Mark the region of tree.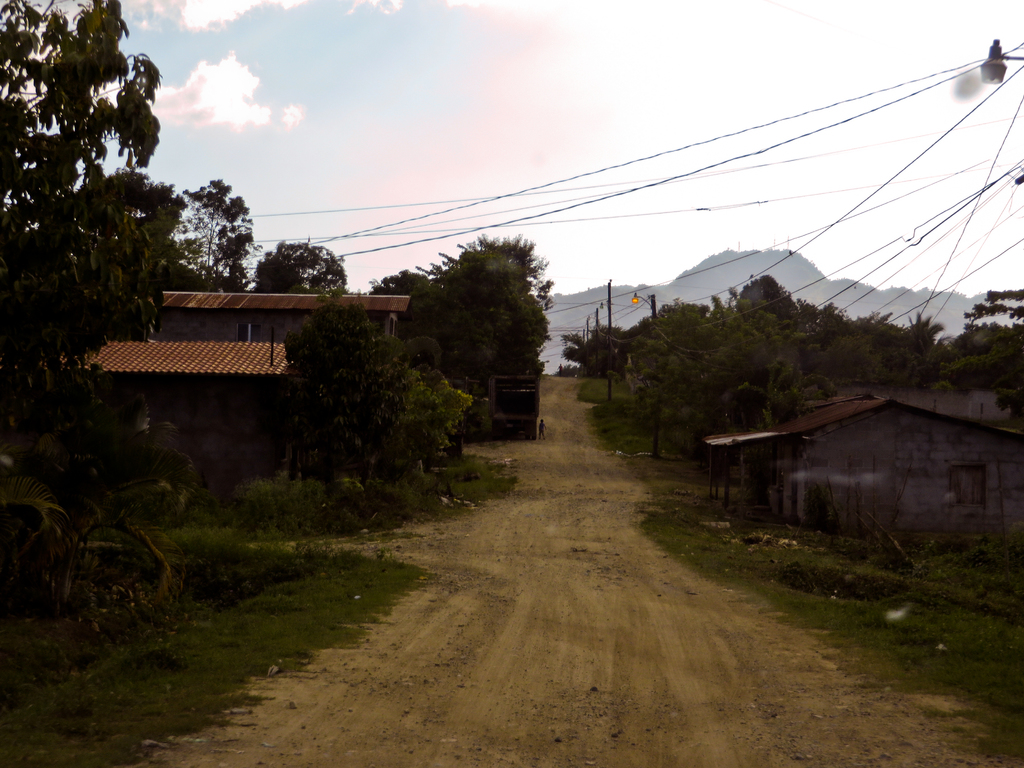
Region: locate(302, 315, 482, 479).
